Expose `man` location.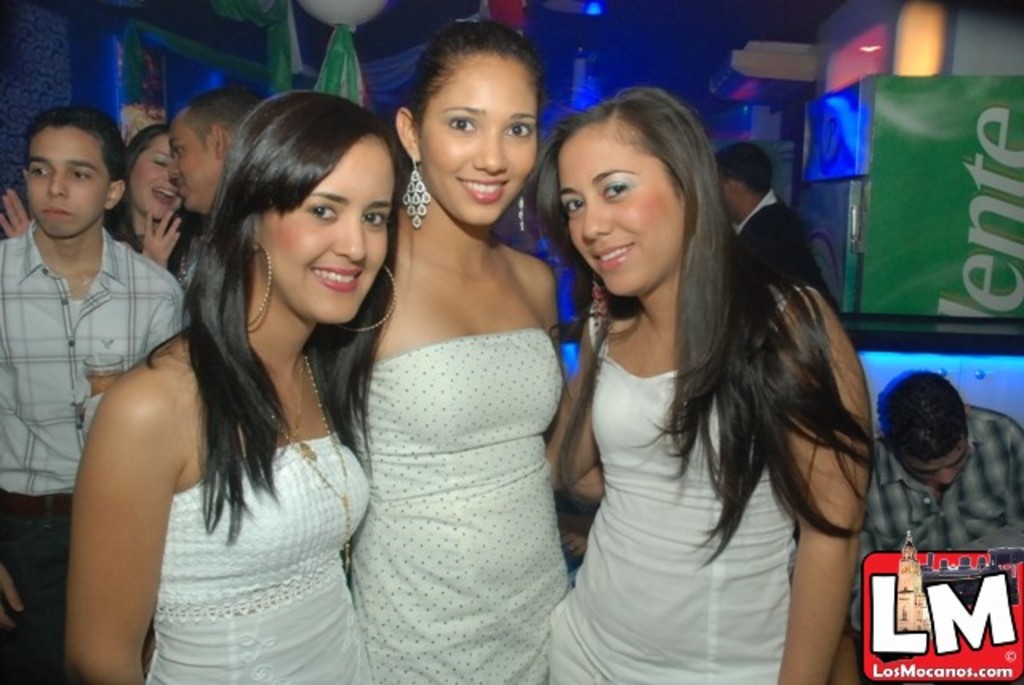
Exposed at x1=712 y1=142 x2=837 y2=312.
